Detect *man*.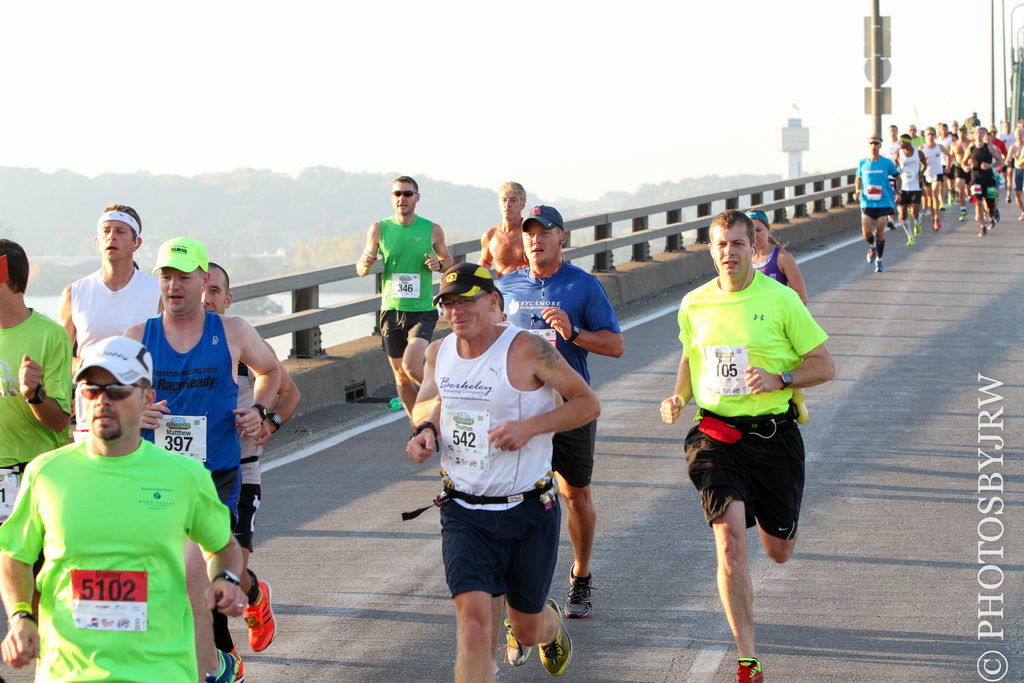
Detected at select_region(0, 235, 73, 682).
